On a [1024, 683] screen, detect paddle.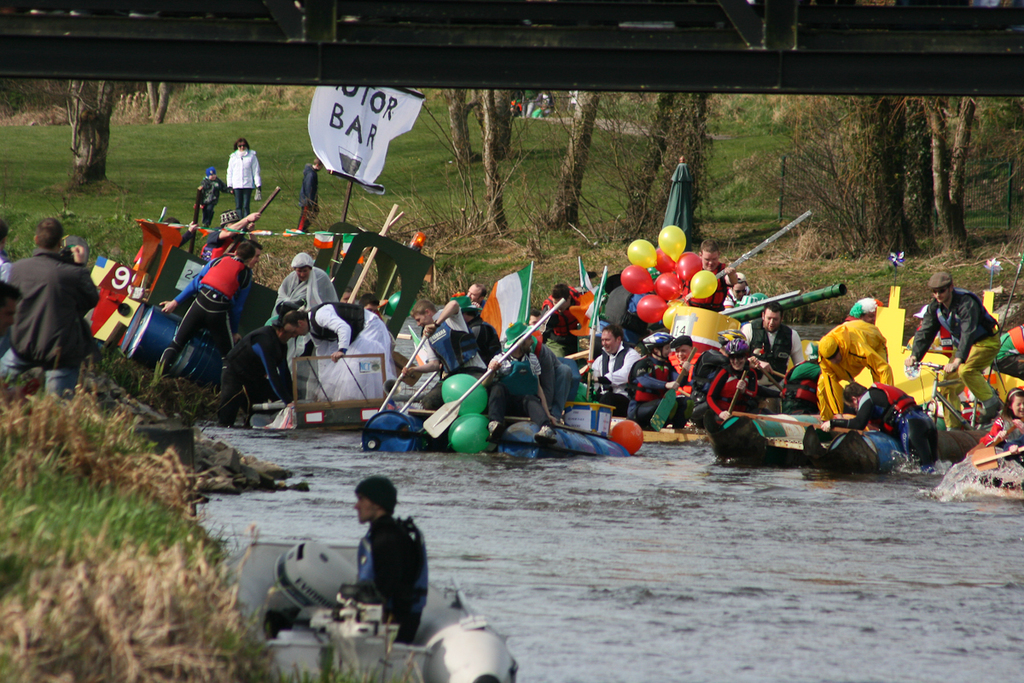
crop(563, 289, 799, 362).
